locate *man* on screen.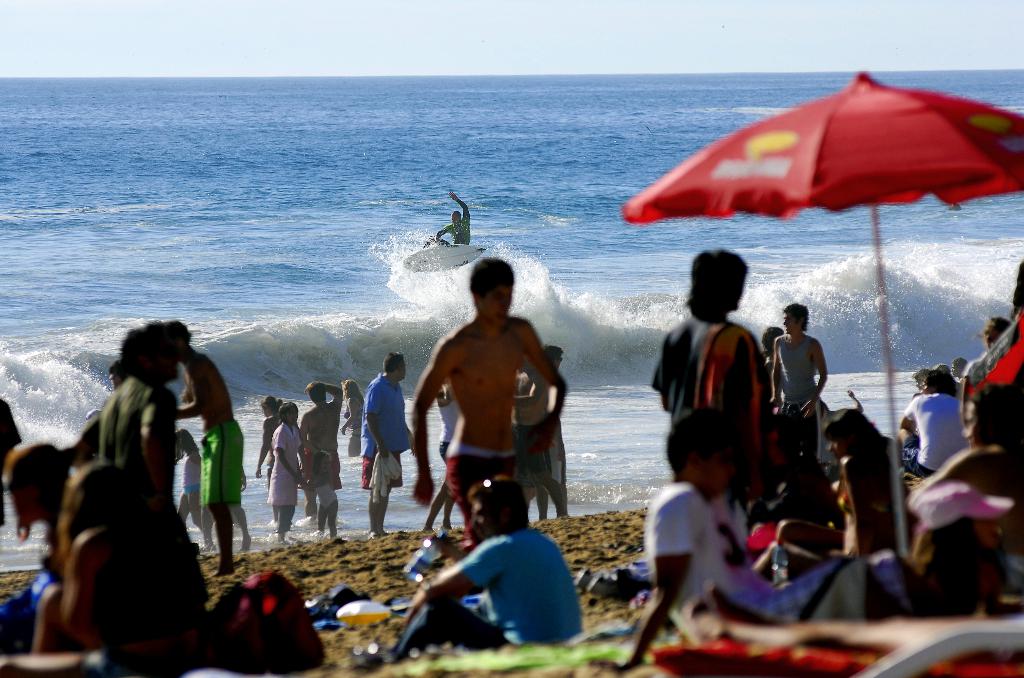
On screen at select_region(381, 474, 583, 671).
